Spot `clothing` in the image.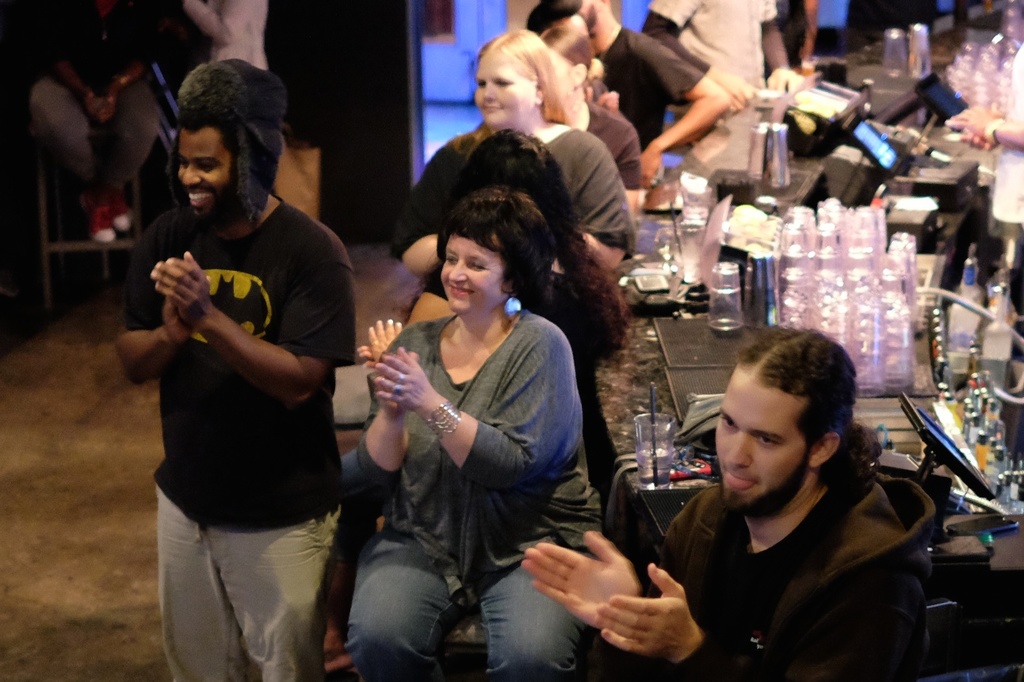
`clothing` found at pyautogui.locateOnScreen(346, 310, 597, 681).
